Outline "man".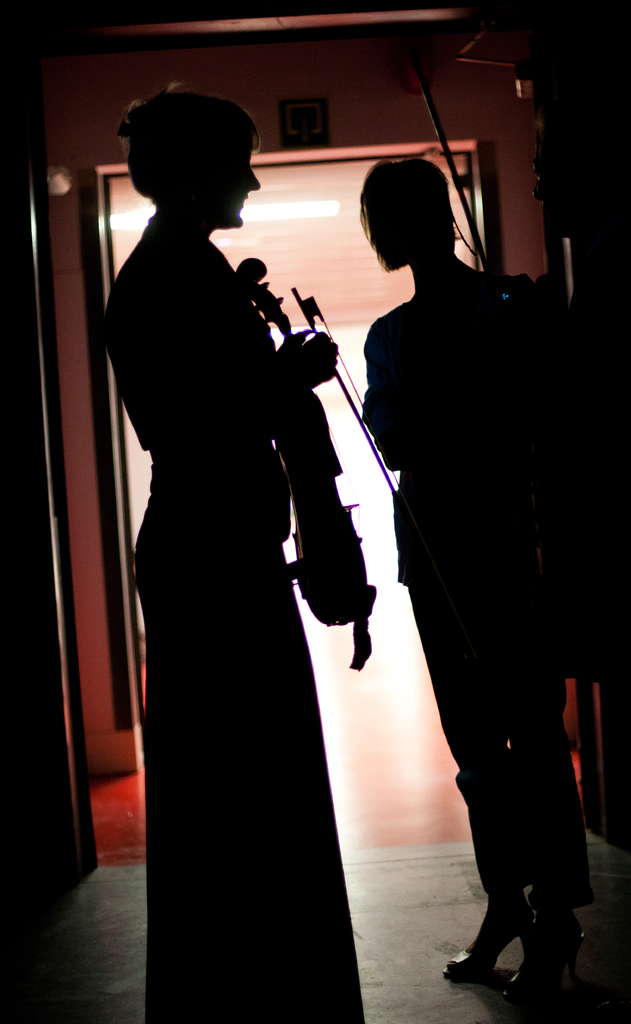
Outline: (363, 140, 591, 987).
